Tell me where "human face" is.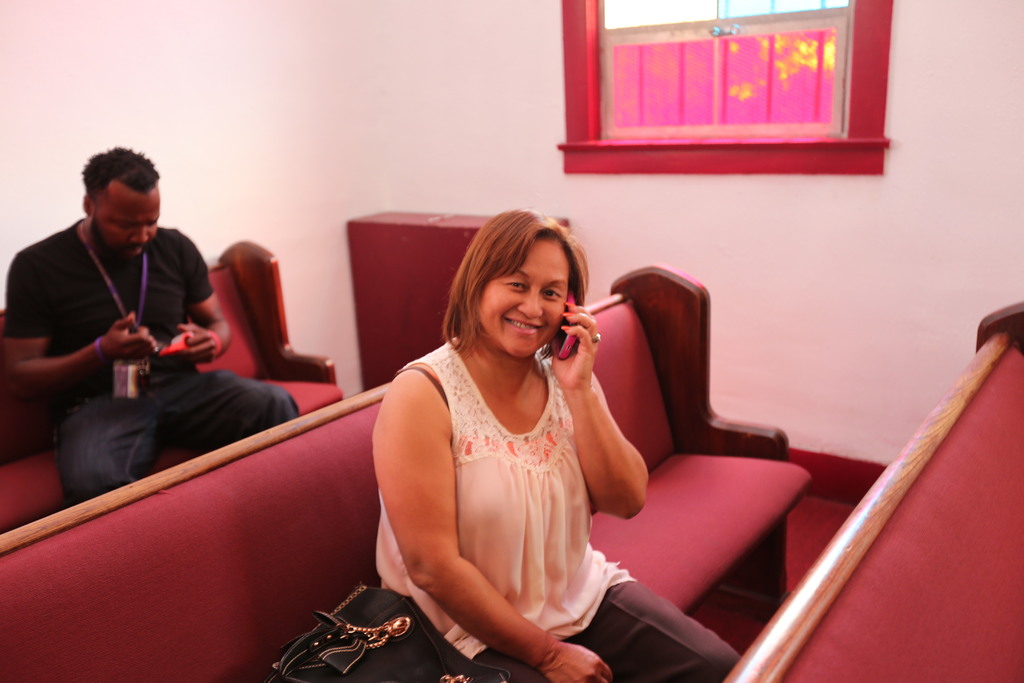
"human face" is at bbox=[474, 242, 585, 352].
